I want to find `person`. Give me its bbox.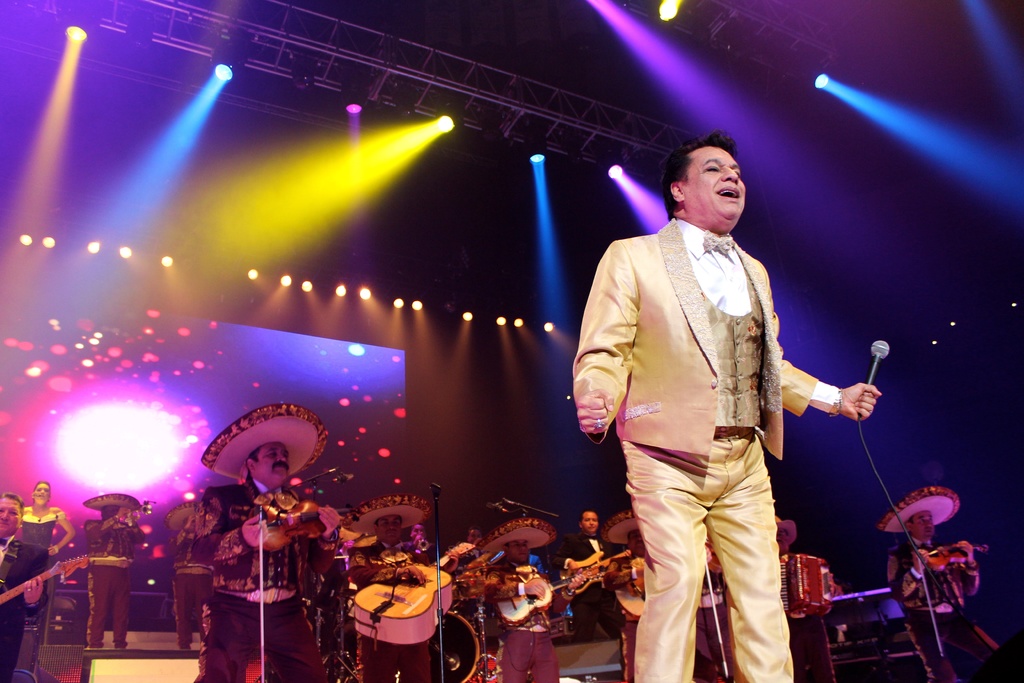
(x1=0, y1=494, x2=52, y2=680).
